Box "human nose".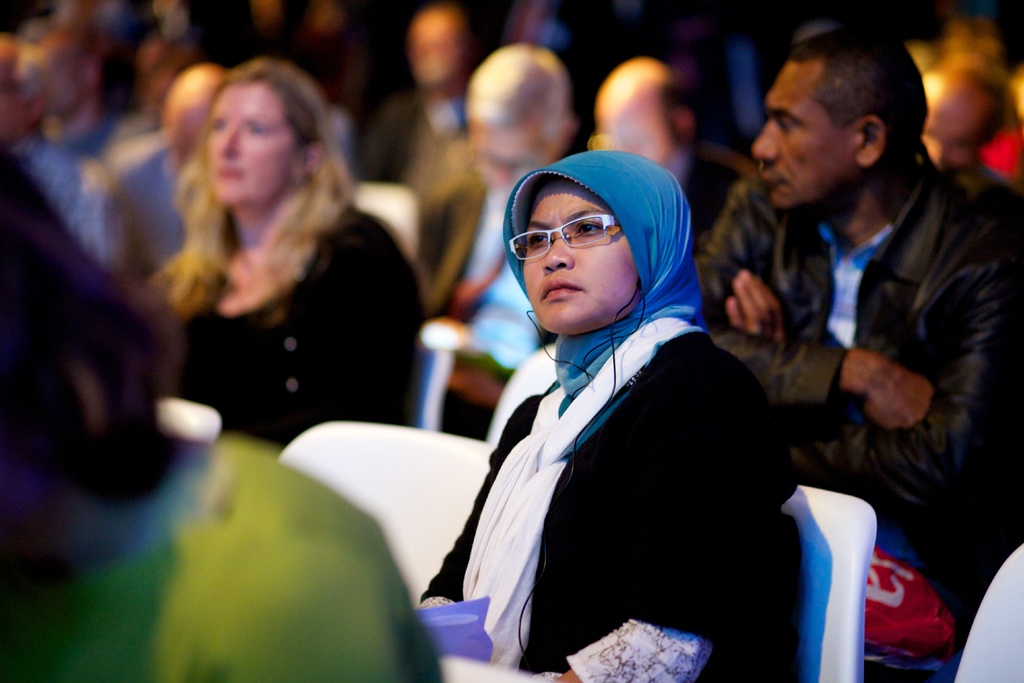
l=748, t=124, r=780, b=160.
